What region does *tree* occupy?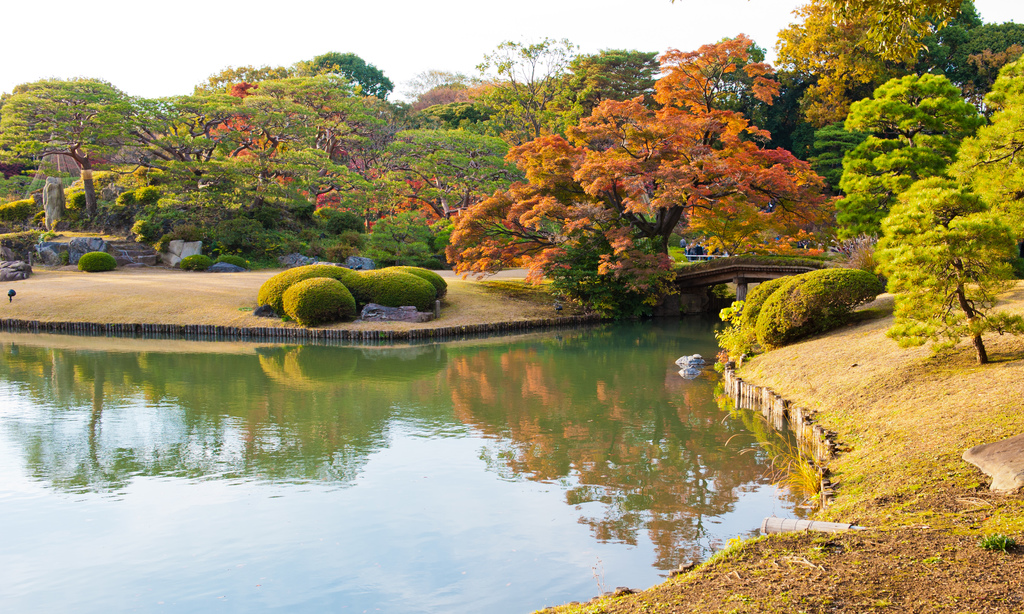
(534,230,673,303).
